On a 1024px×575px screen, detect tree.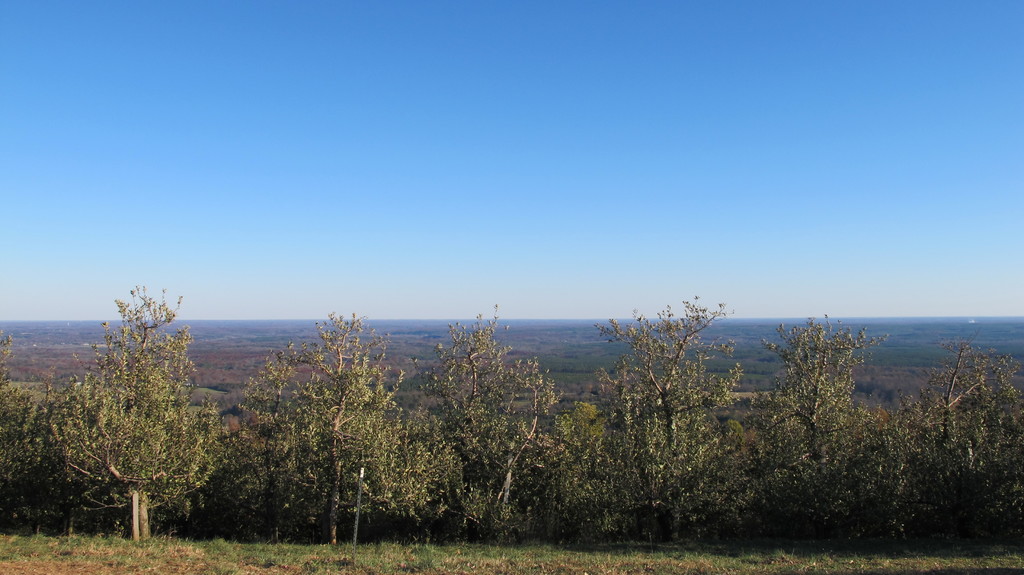
Rect(4, 329, 63, 498).
